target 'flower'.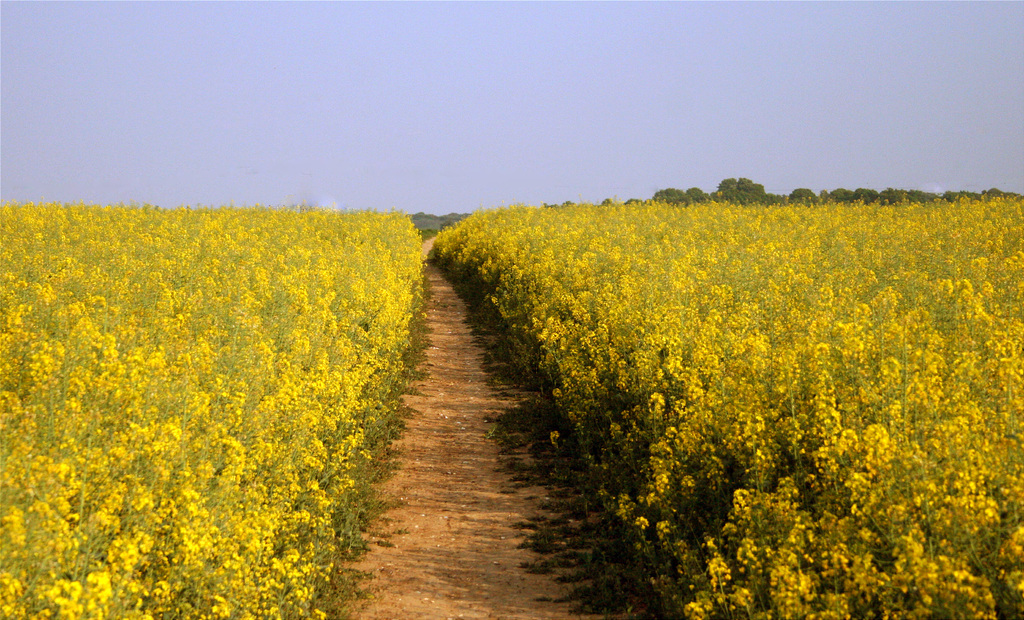
Target region: bbox=(314, 607, 327, 617).
